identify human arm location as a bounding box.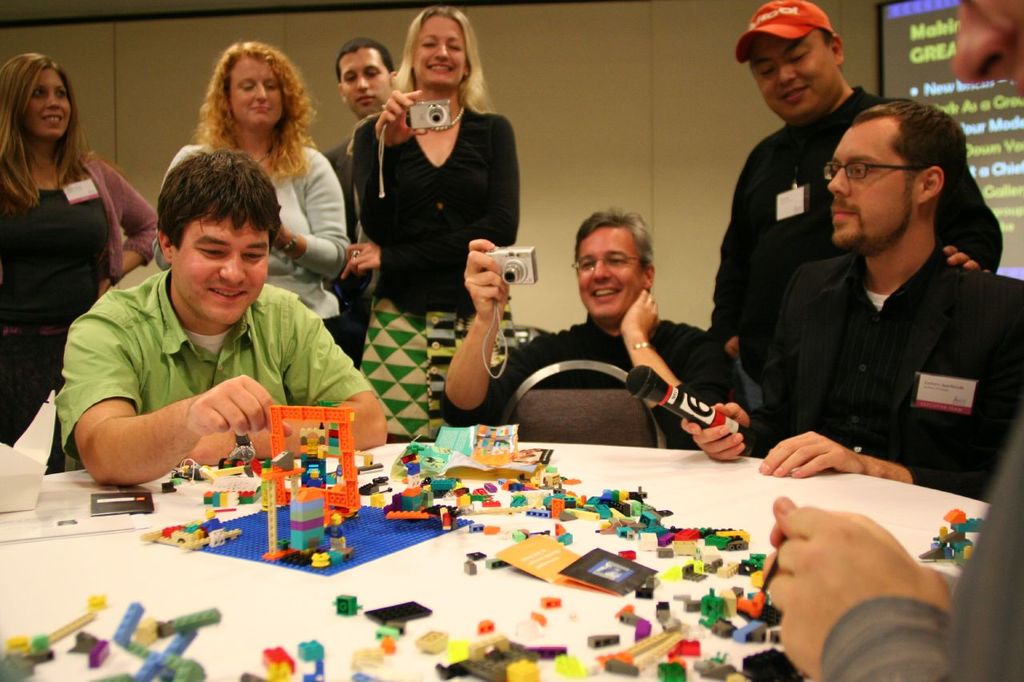
x1=186, y1=325, x2=393, y2=465.
